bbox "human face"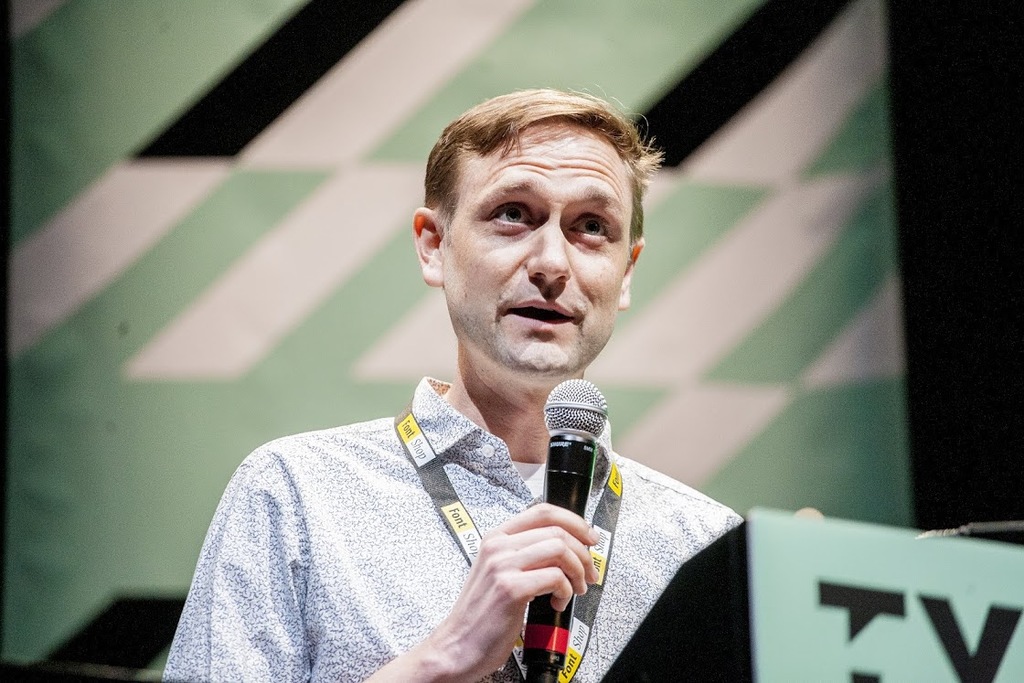
bbox=(437, 117, 628, 382)
